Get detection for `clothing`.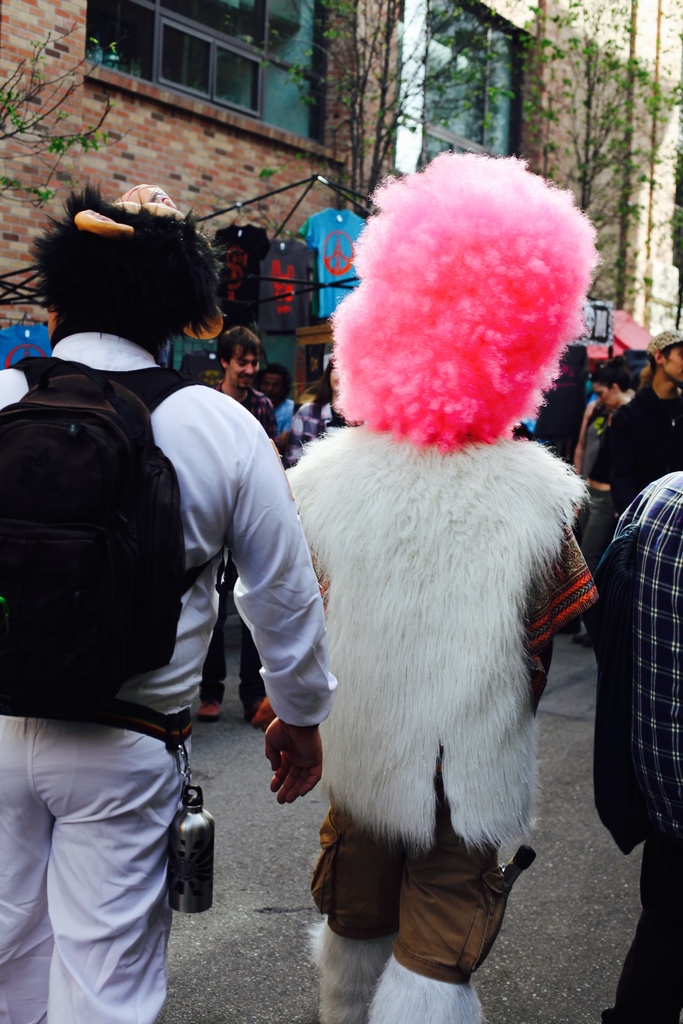
Detection: select_region(285, 421, 602, 1012).
